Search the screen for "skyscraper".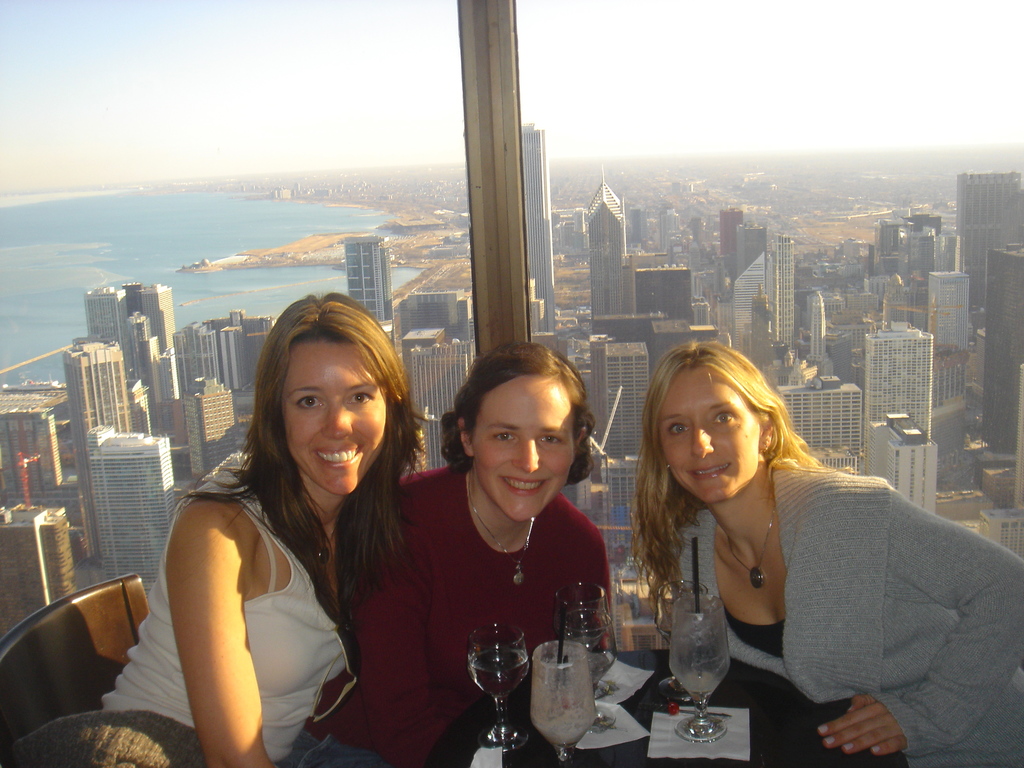
Found at <region>774, 376, 858, 462</region>.
